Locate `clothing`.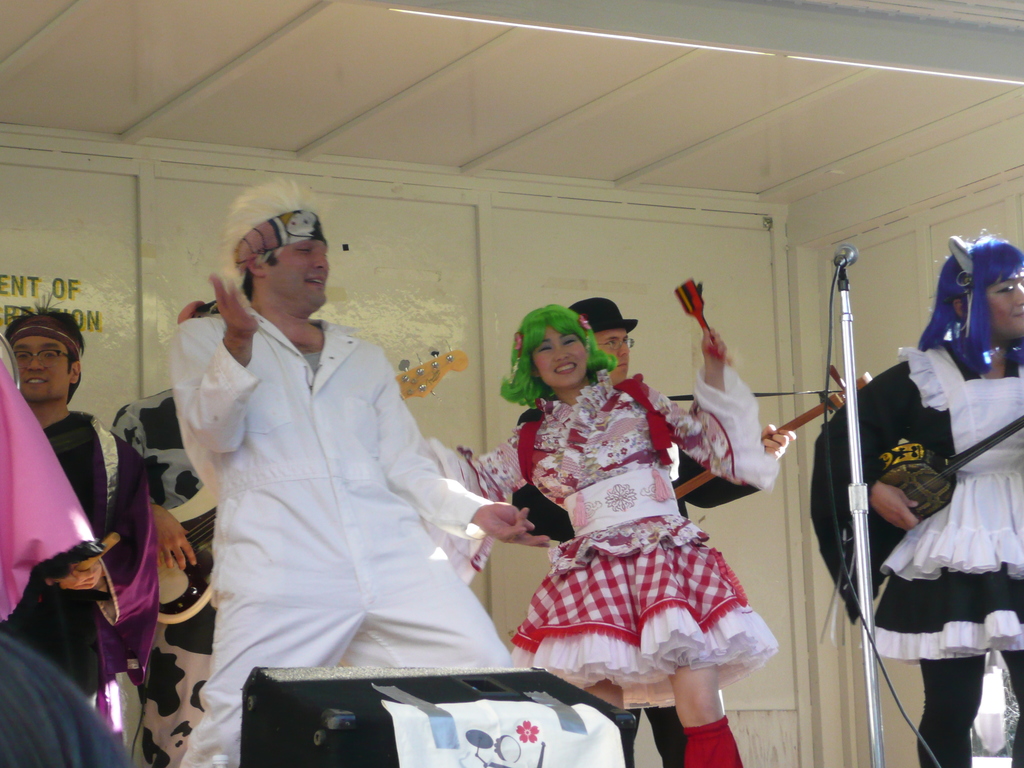
Bounding box: left=28, top=405, right=140, bottom=726.
